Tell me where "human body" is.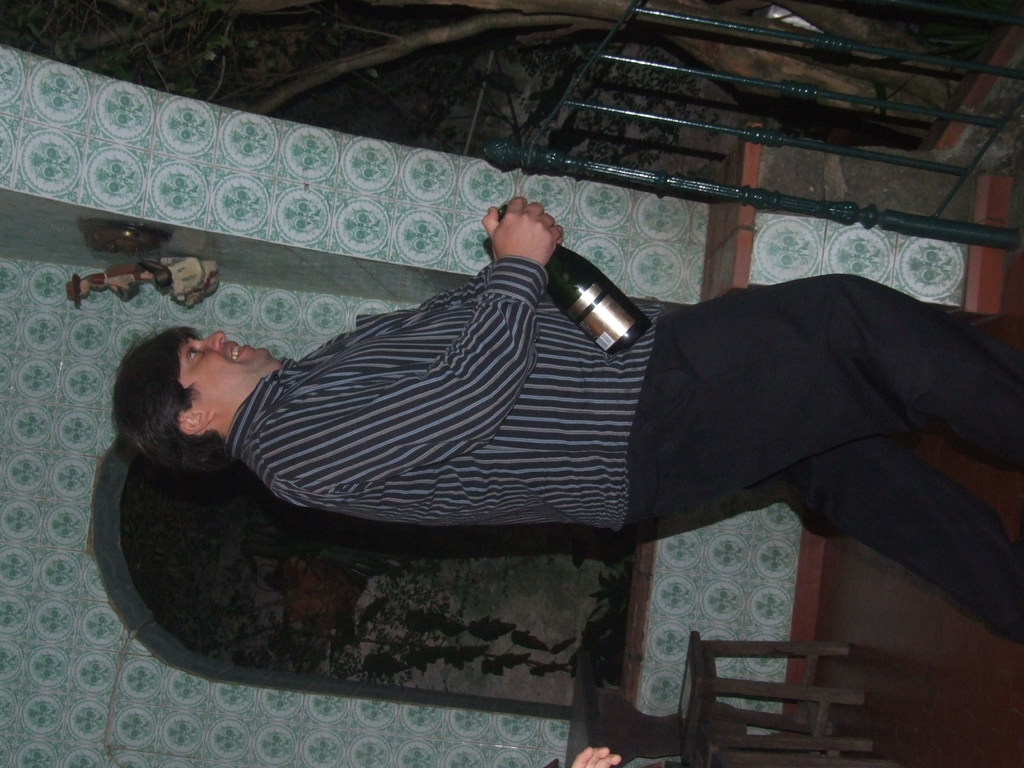
"human body" is at [x1=115, y1=190, x2=1023, y2=648].
